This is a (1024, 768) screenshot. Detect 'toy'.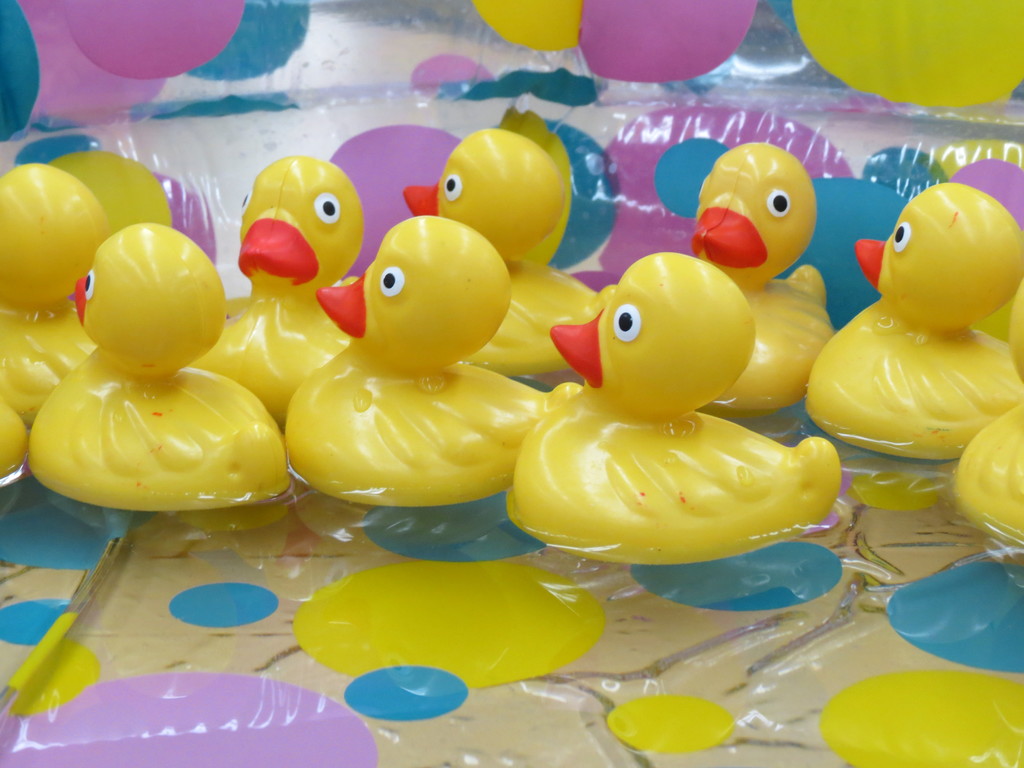
196,162,372,412.
